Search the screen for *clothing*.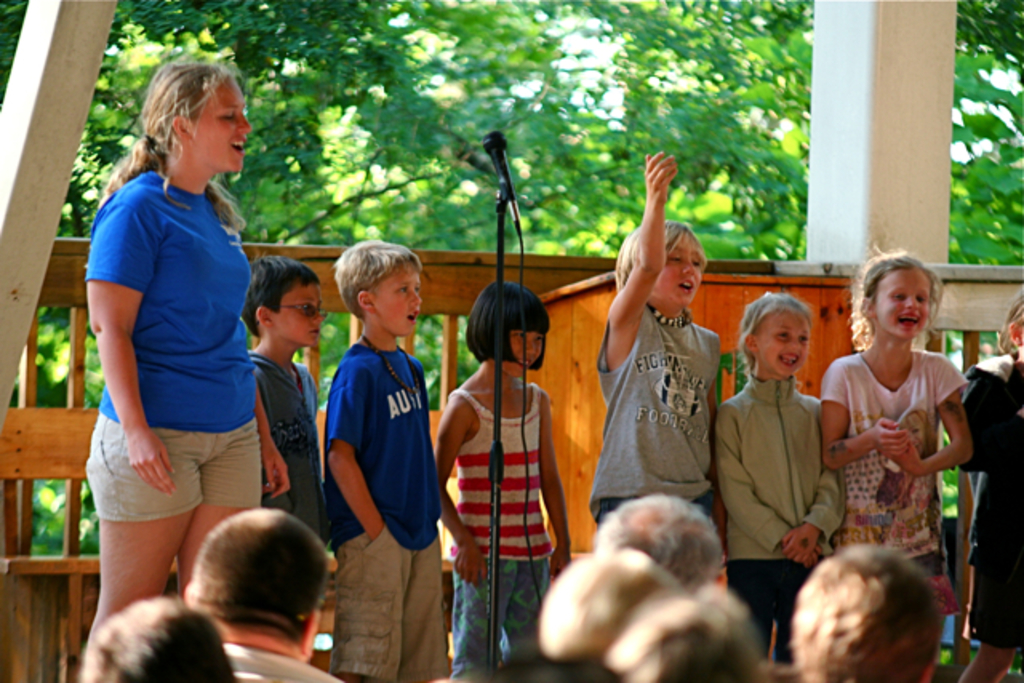
Found at <region>717, 376, 861, 653</region>.
